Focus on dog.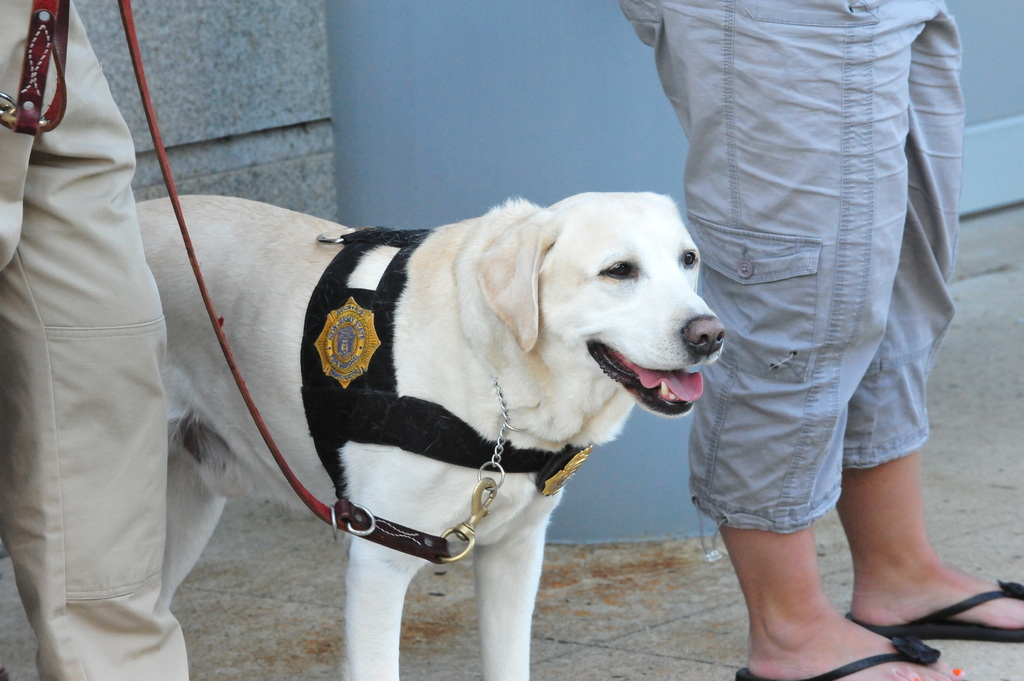
Focused at (122,189,724,680).
